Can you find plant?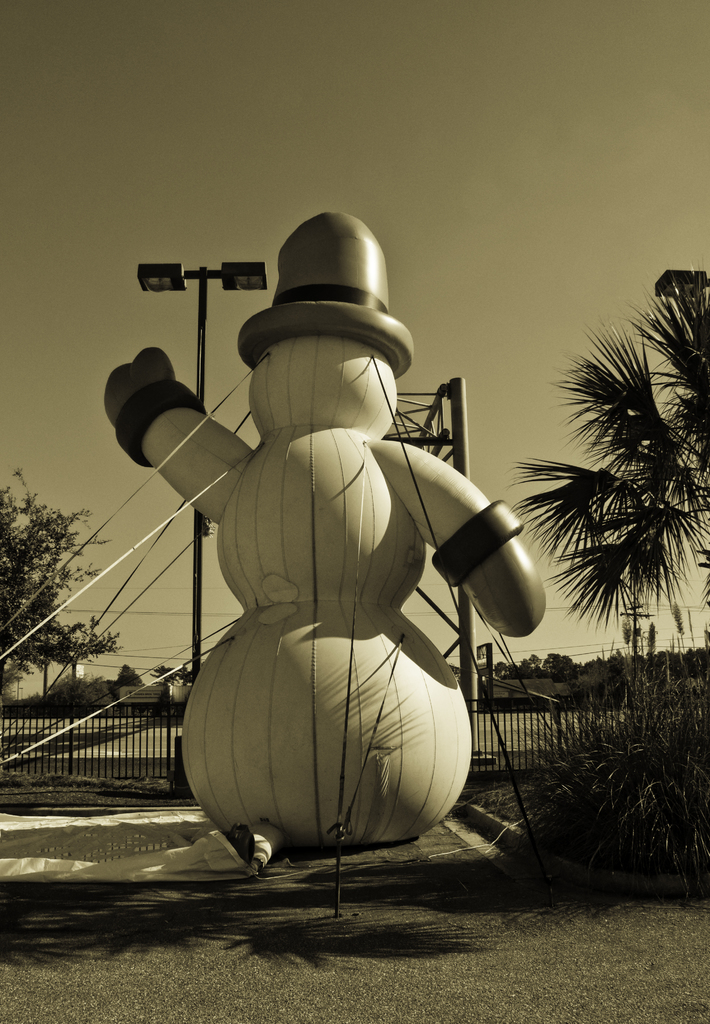
Yes, bounding box: pyautogui.locateOnScreen(519, 671, 709, 910).
